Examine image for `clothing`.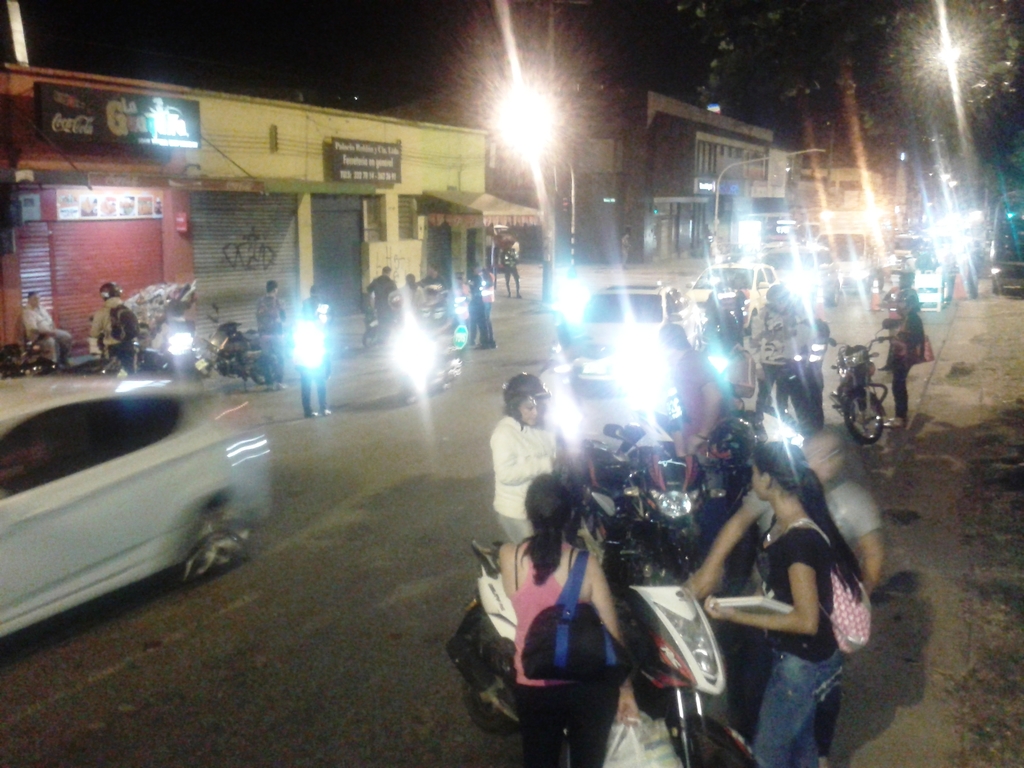
Examination result: l=15, t=306, r=79, b=363.
